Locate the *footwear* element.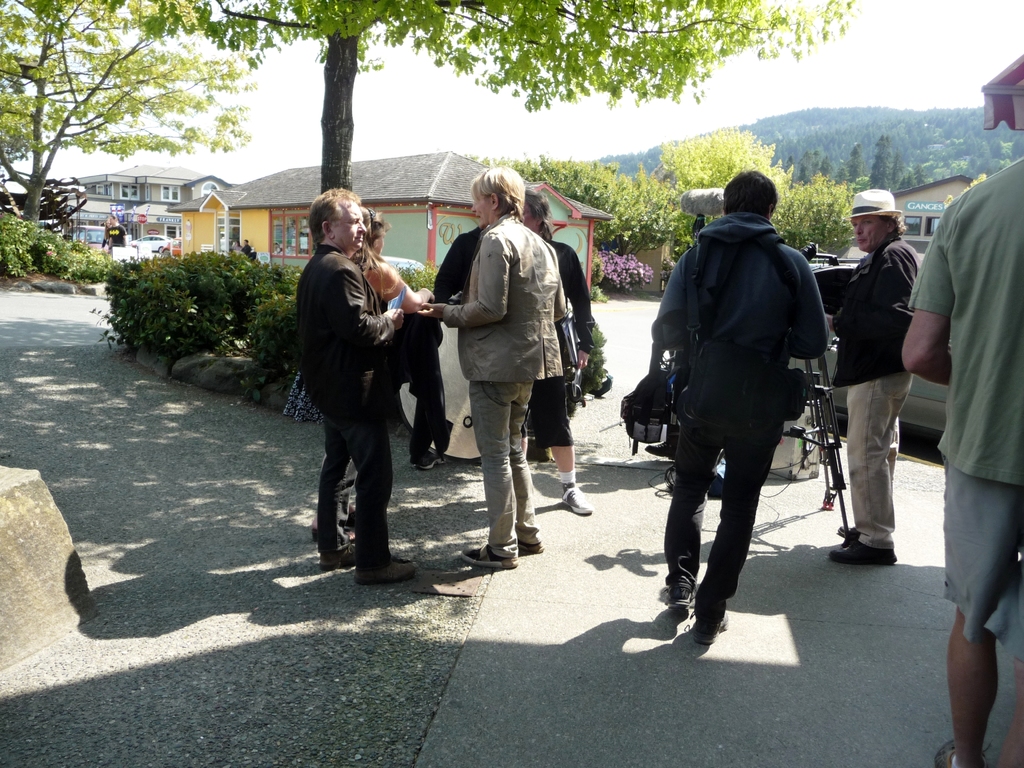
Element bbox: 646,426,678,460.
